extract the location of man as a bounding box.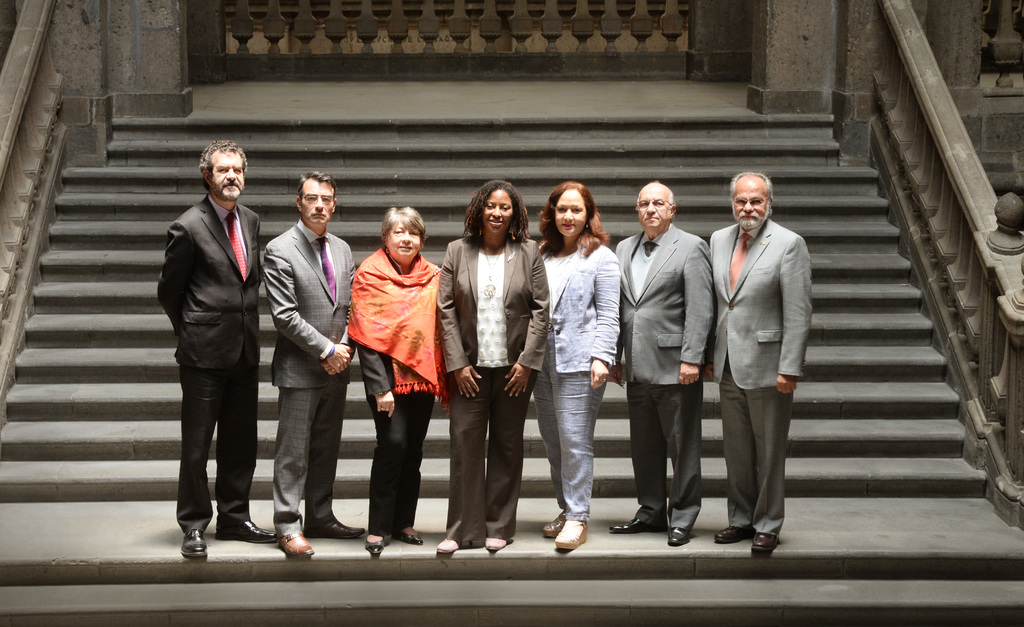
605 179 717 546.
